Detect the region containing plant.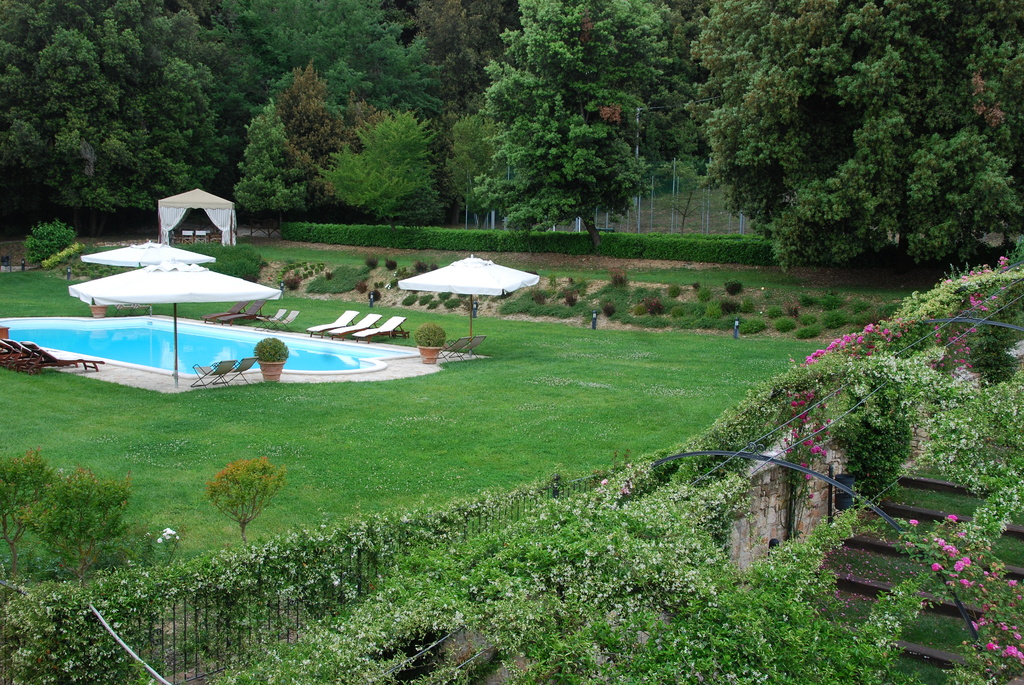
[806, 295, 842, 312].
